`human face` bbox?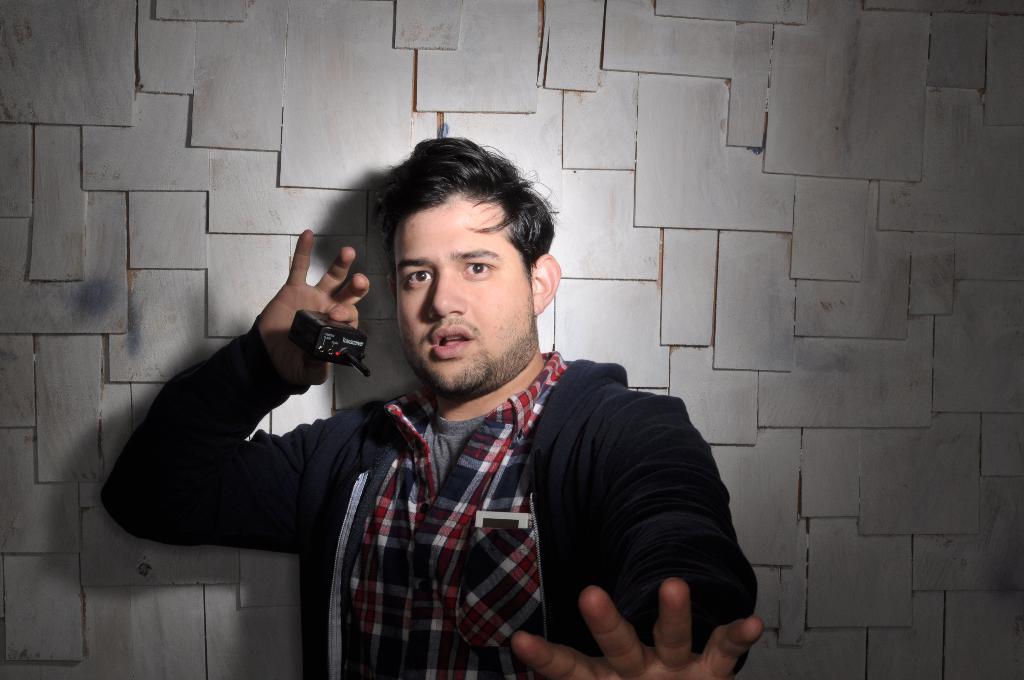
{"x1": 399, "y1": 197, "x2": 535, "y2": 396}
